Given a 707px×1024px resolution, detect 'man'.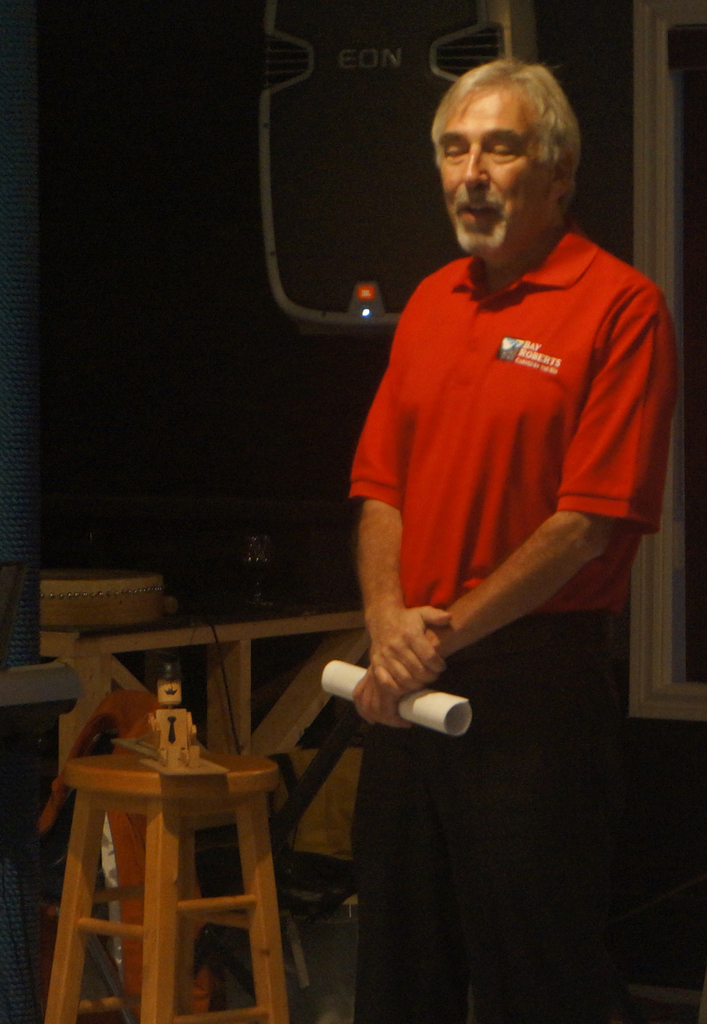
box(223, 124, 660, 951).
